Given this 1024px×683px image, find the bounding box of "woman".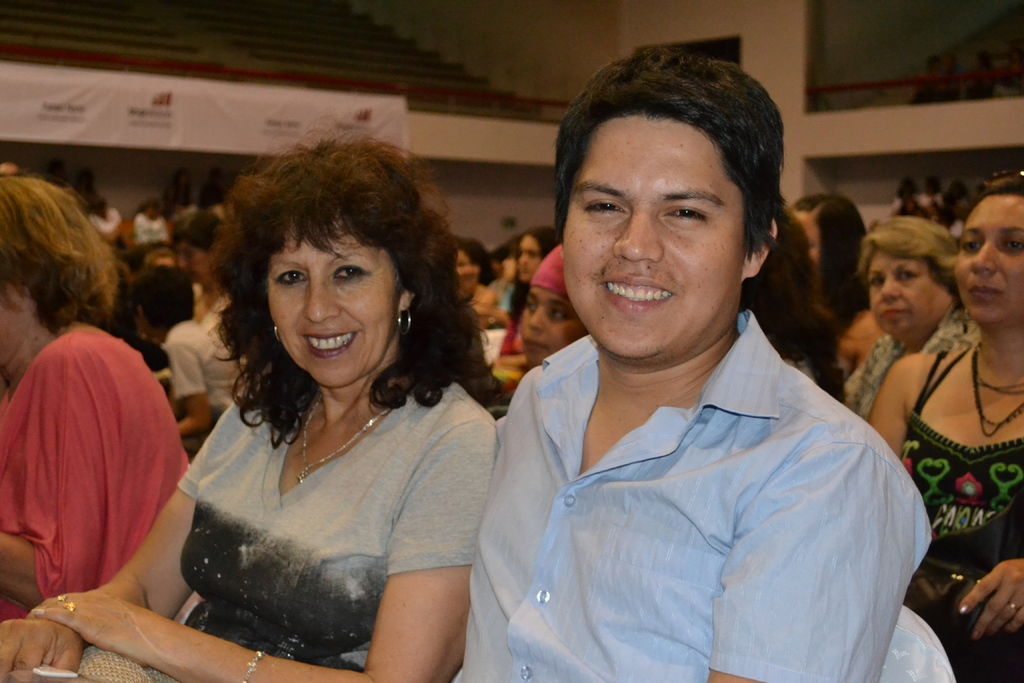
188, 204, 270, 366.
